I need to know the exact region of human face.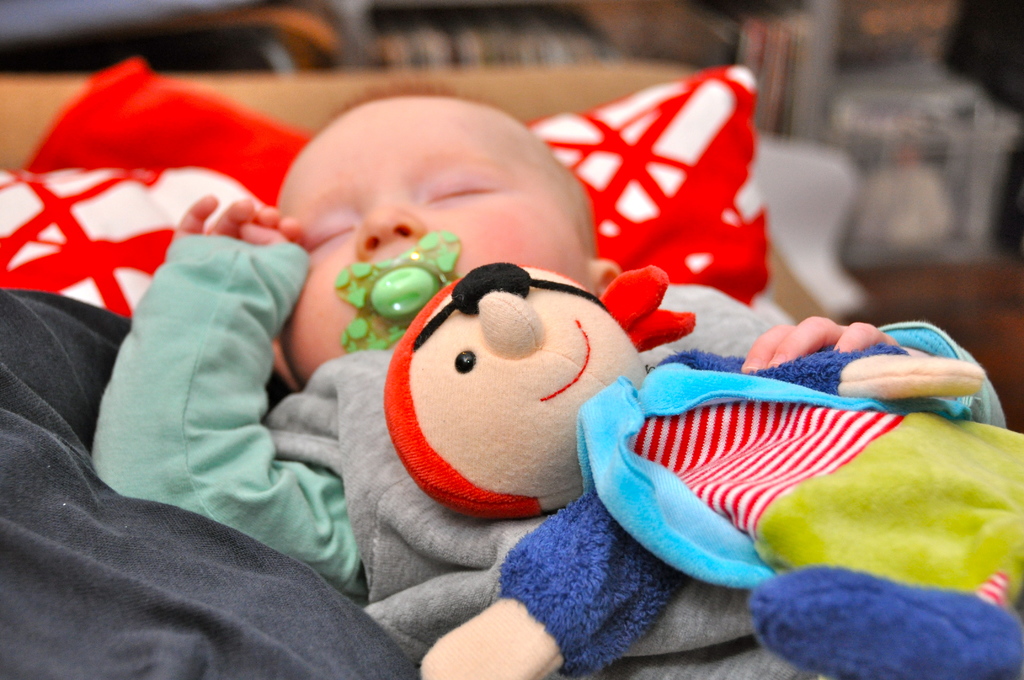
Region: Rect(276, 99, 583, 382).
